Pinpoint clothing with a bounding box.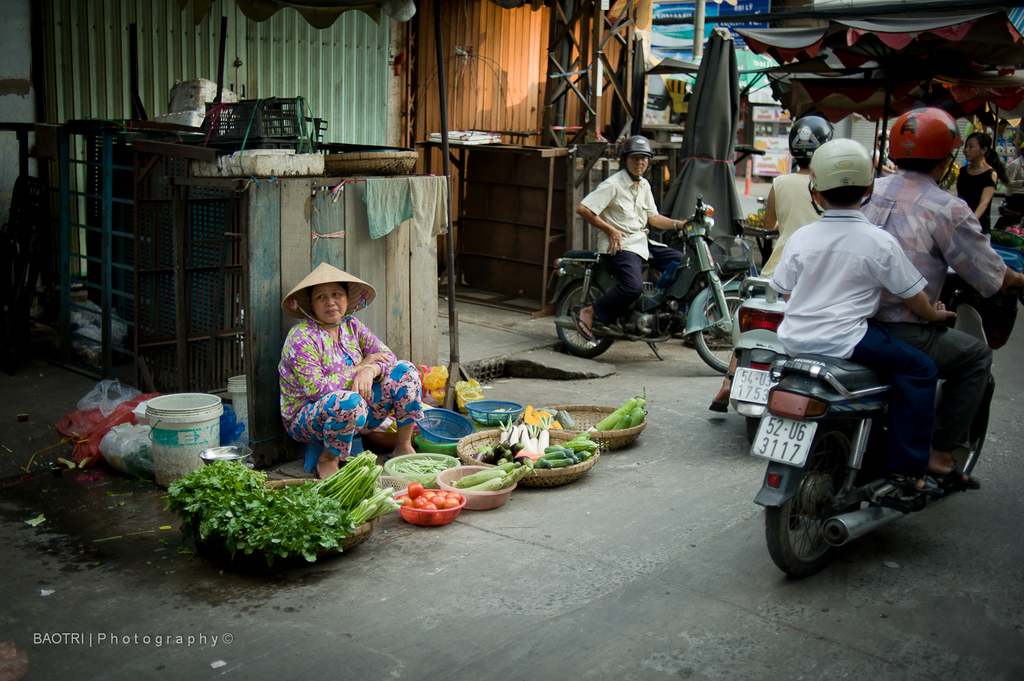
844, 325, 943, 467.
